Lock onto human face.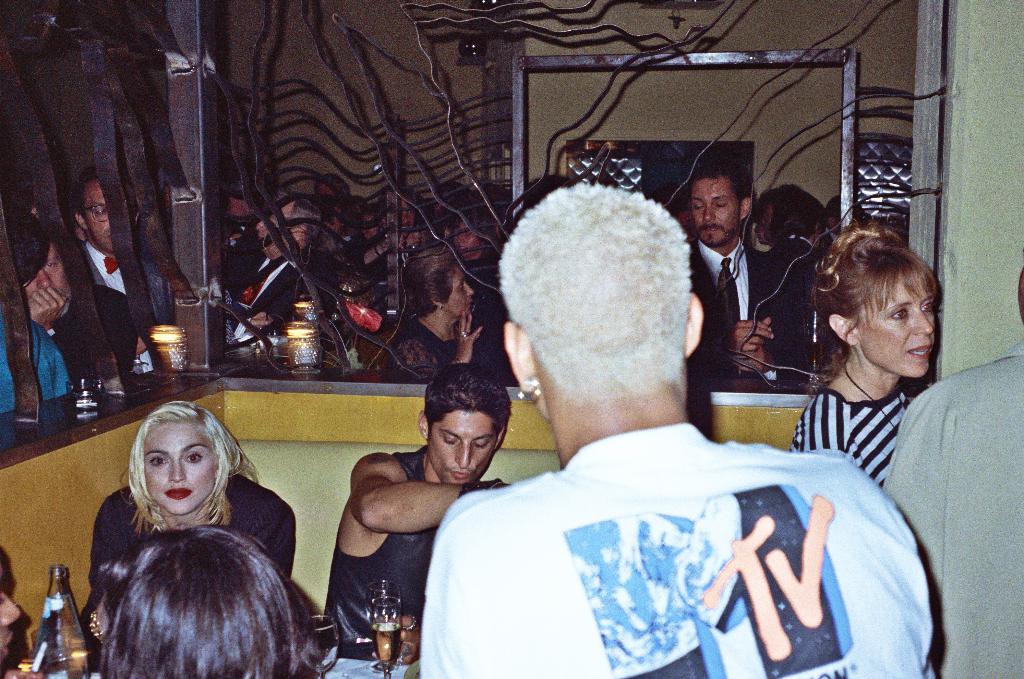
Locked: 145,420,218,515.
